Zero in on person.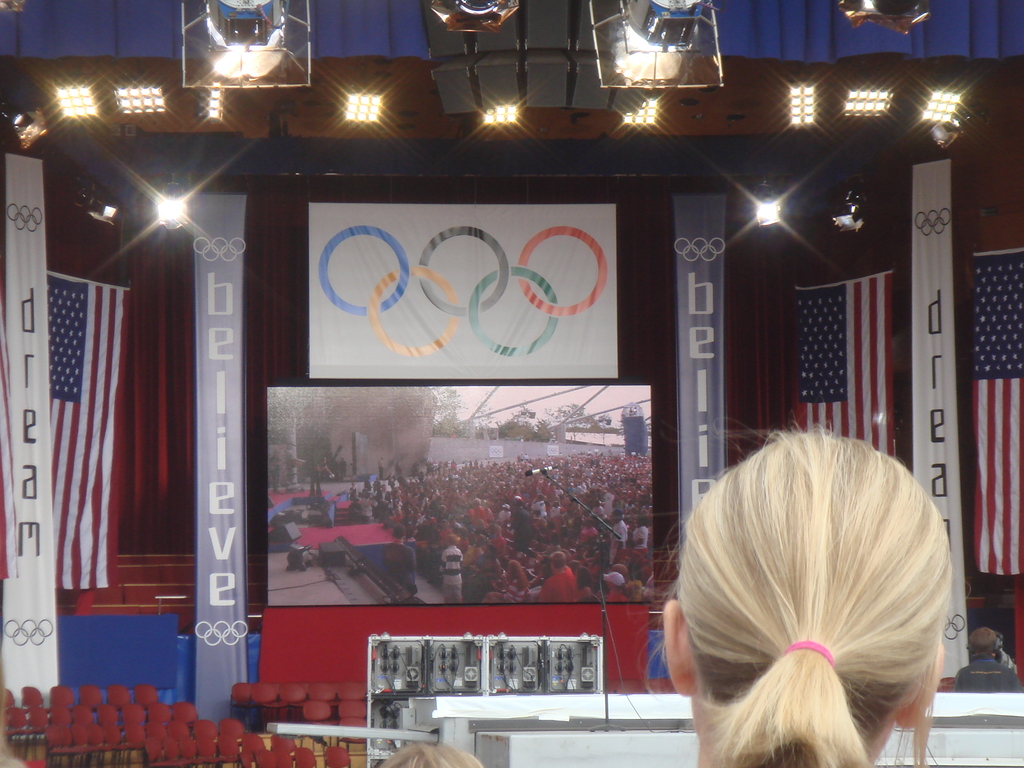
Zeroed in: [x1=276, y1=436, x2=302, y2=495].
